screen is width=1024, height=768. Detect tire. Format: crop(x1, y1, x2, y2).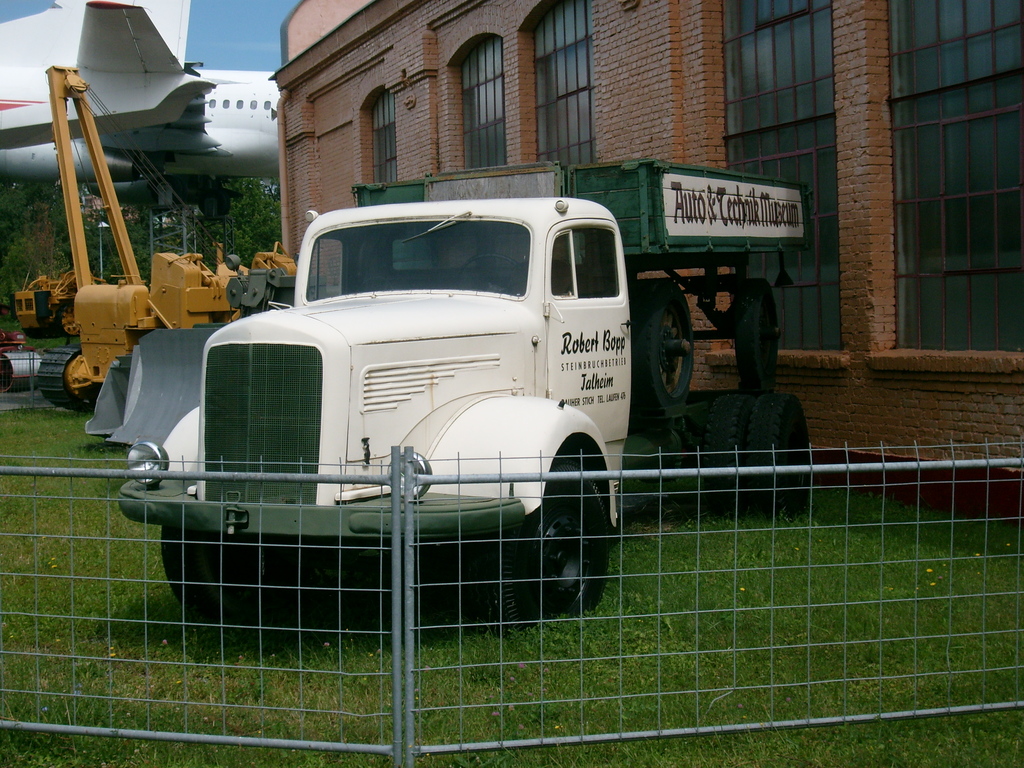
crop(496, 466, 612, 636).
